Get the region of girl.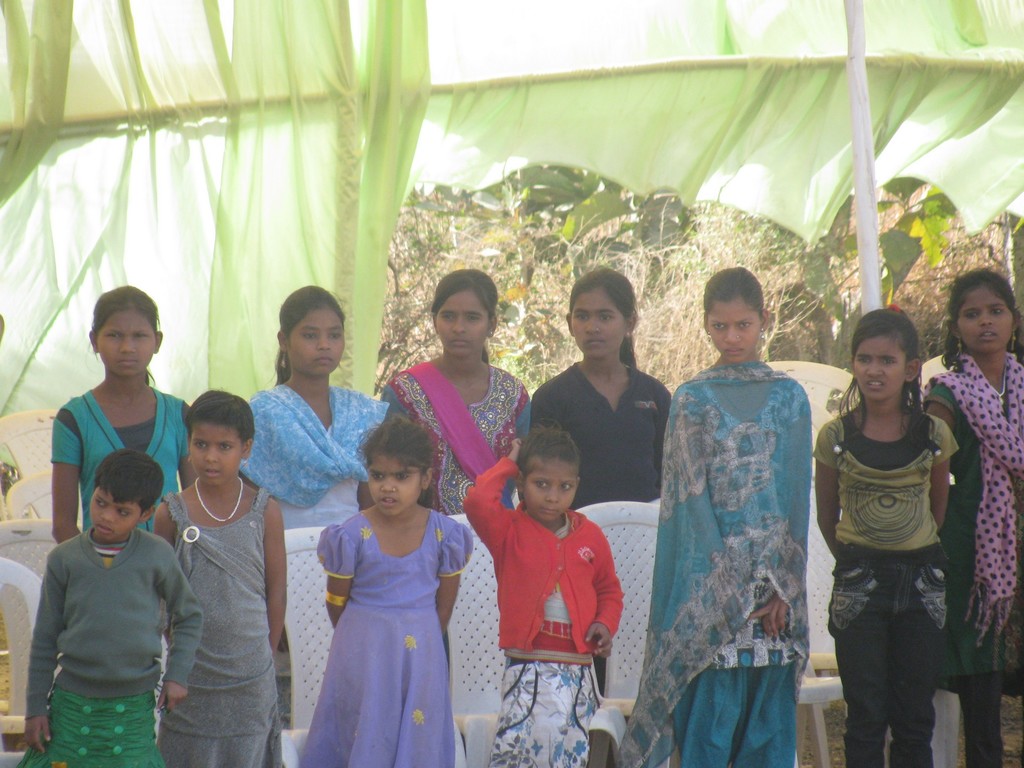
bbox=(152, 387, 289, 767).
